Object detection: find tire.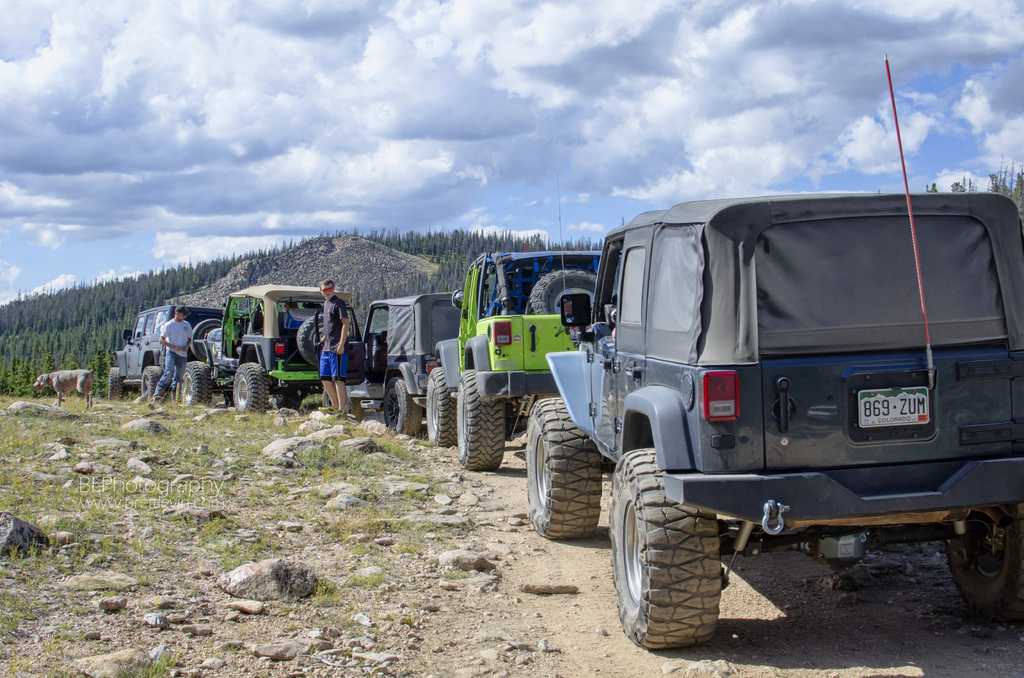
141, 367, 163, 396.
